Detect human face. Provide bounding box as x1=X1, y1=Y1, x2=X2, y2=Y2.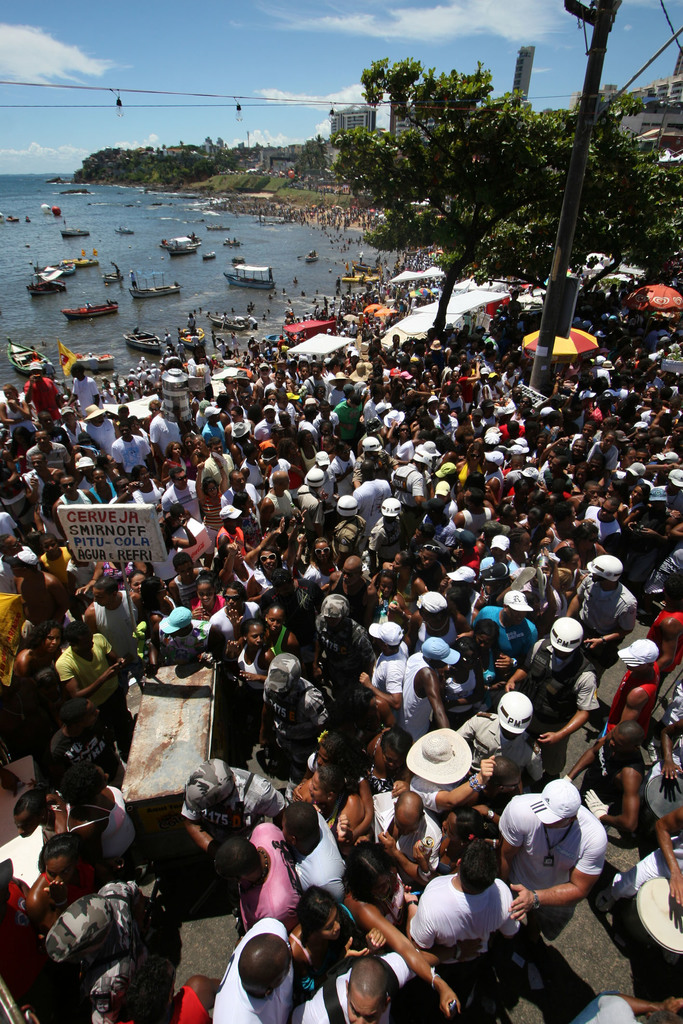
x1=280, y1=814, x2=289, y2=842.
